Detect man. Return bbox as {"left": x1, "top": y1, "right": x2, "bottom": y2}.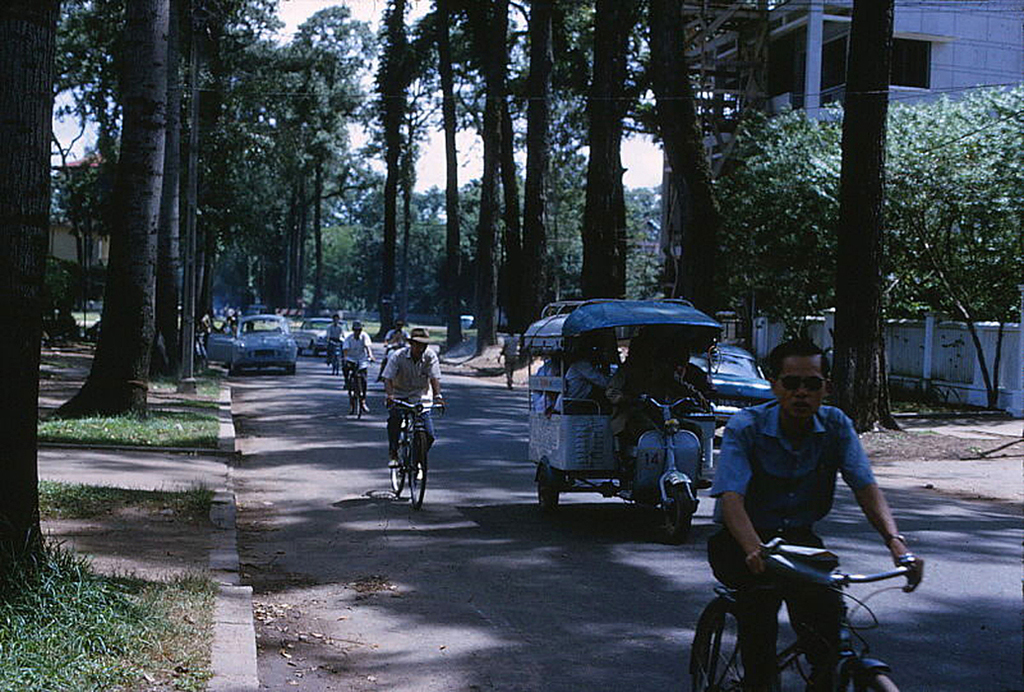
{"left": 338, "top": 318, "right": 373, "bottom": 412}.
